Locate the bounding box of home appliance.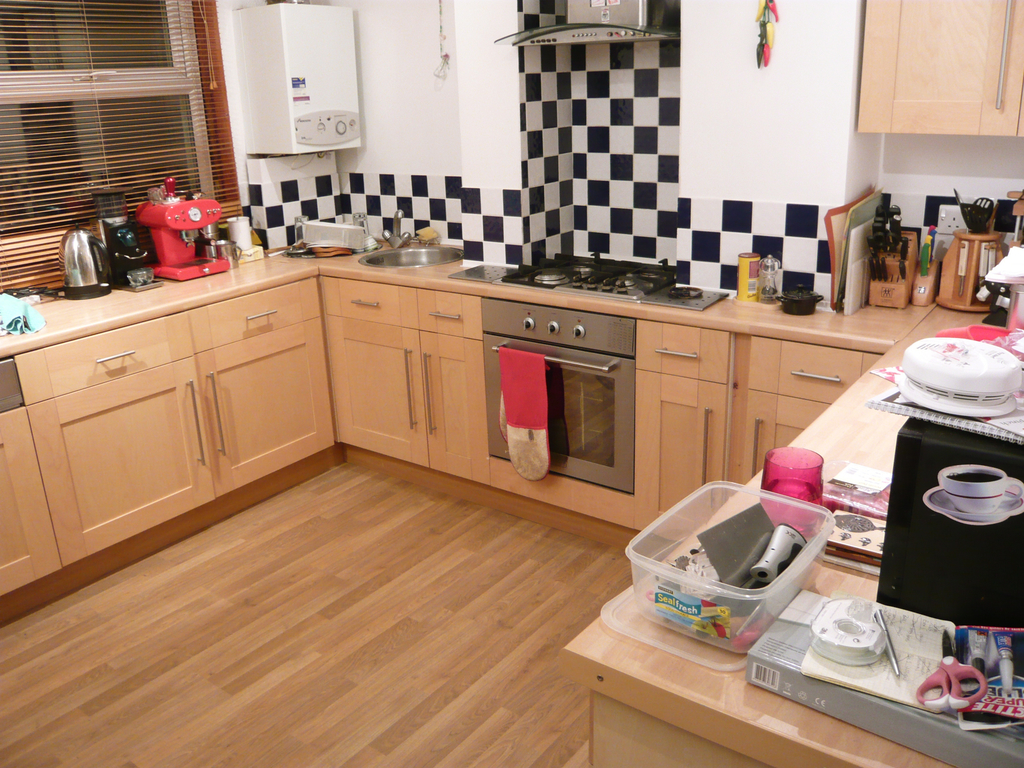
Bounding box: (899, 339, 1023, 419).
